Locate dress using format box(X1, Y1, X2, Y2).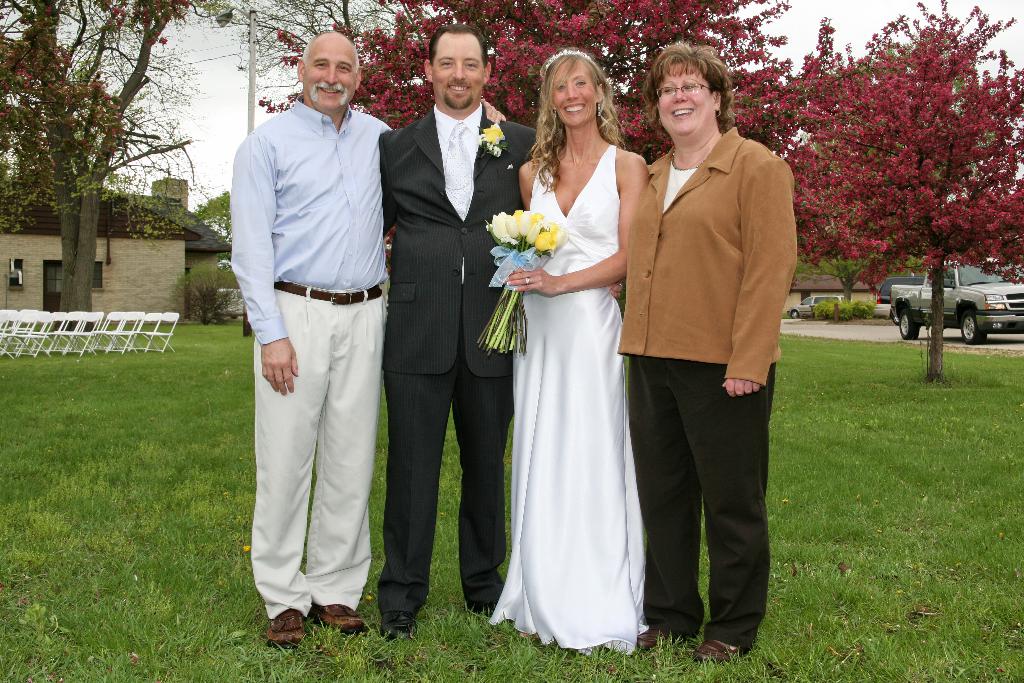
box(488, 142, 649, 657).
